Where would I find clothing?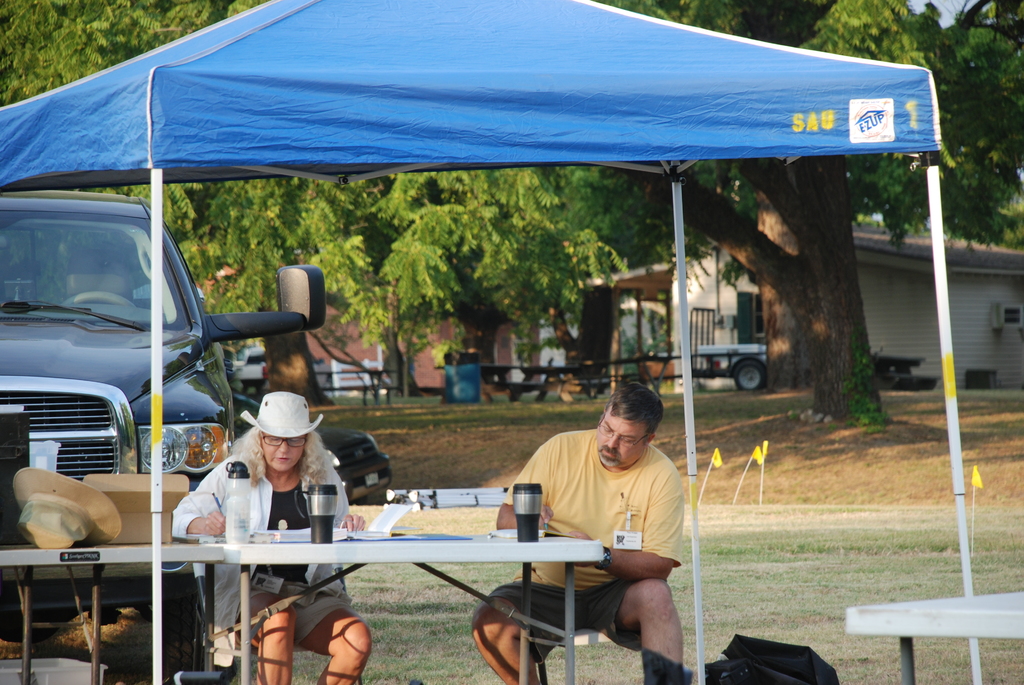
At {"x1": 513, "y1": 410, "x2": 694, "y2": 619}.
